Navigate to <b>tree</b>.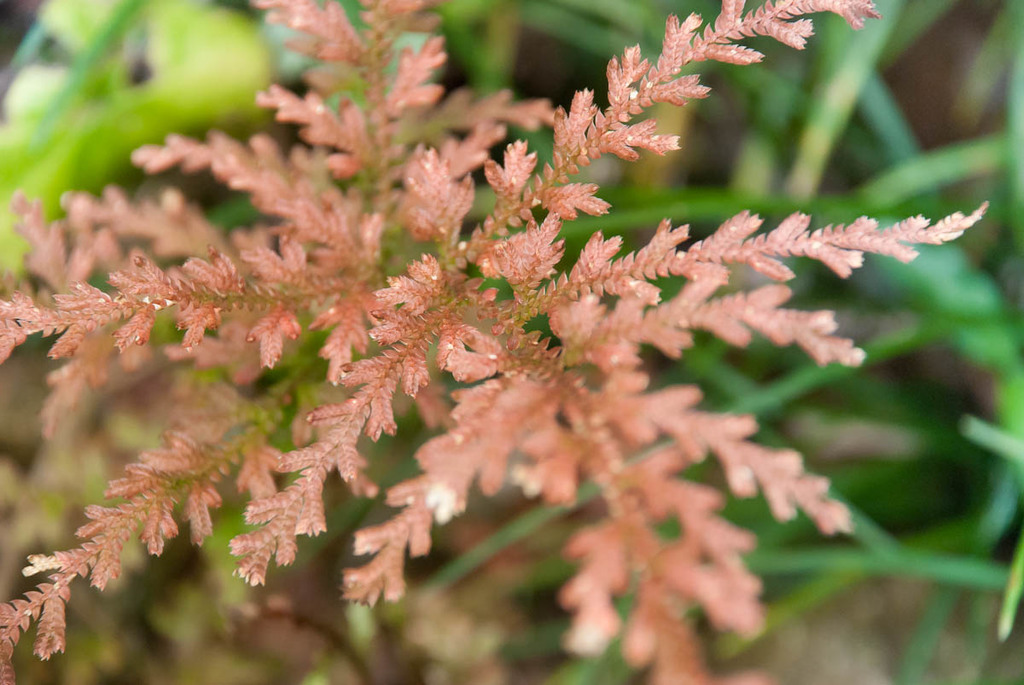
Navigation target: {"left": 0, "top": 0, "right": 1023, "bottom": 684}.
